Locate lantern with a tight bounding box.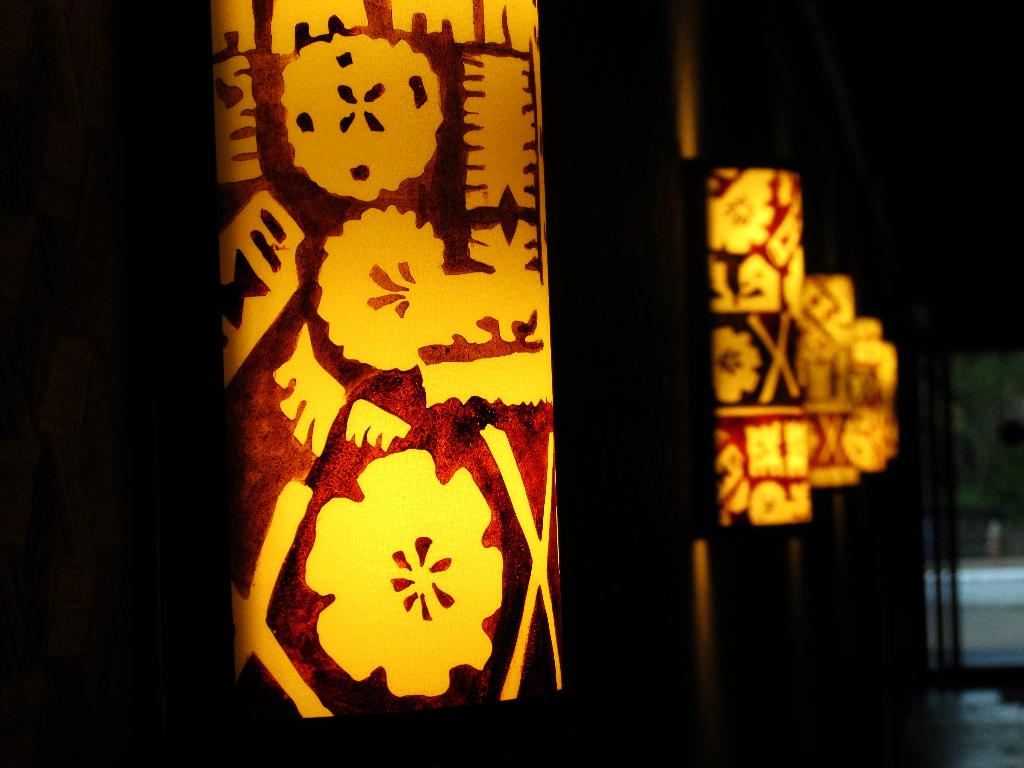
(x1=237, y1=0, x2=565, y2=765).
